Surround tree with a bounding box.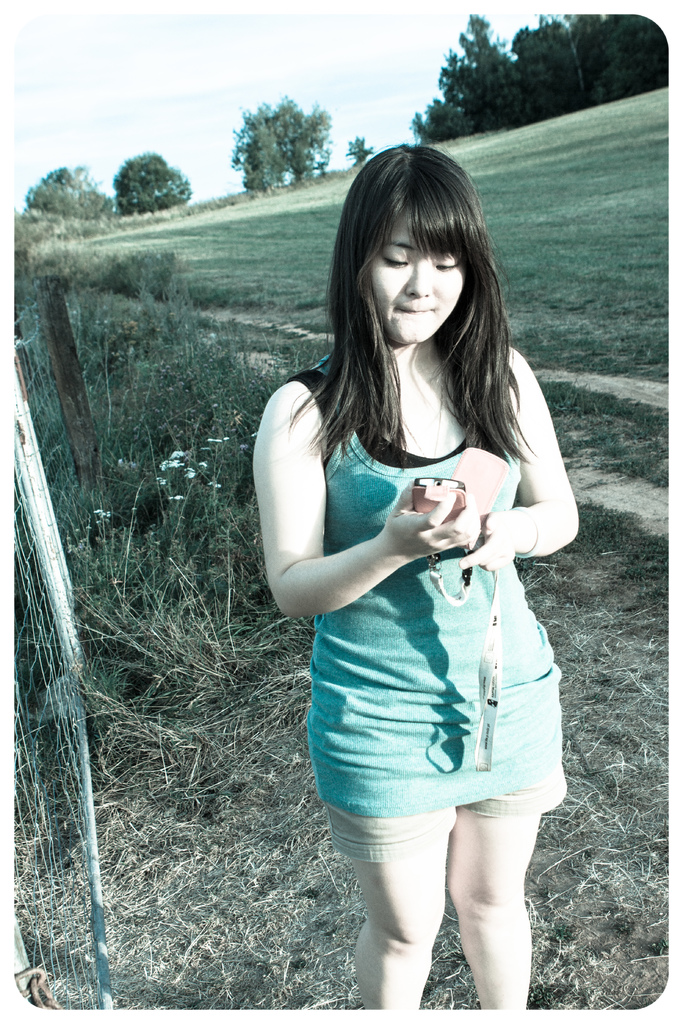
left=21, top=164, right=114, bottom=221.
